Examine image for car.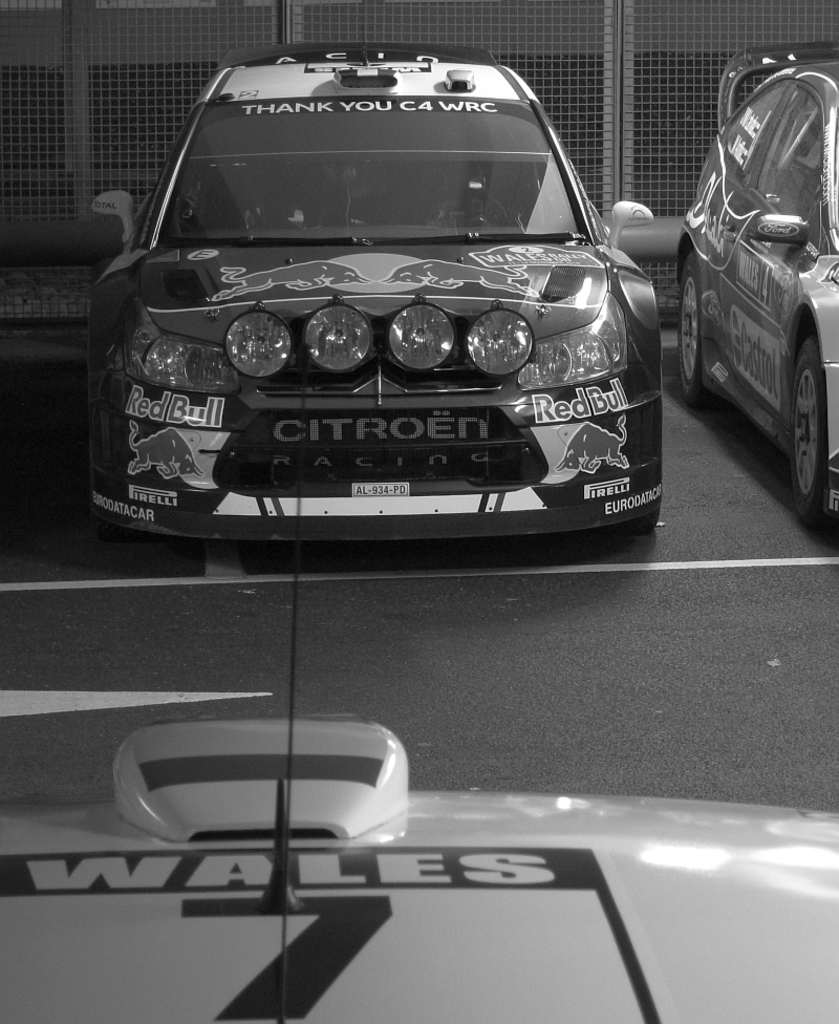
Examination result: 0/343/838/1023.
